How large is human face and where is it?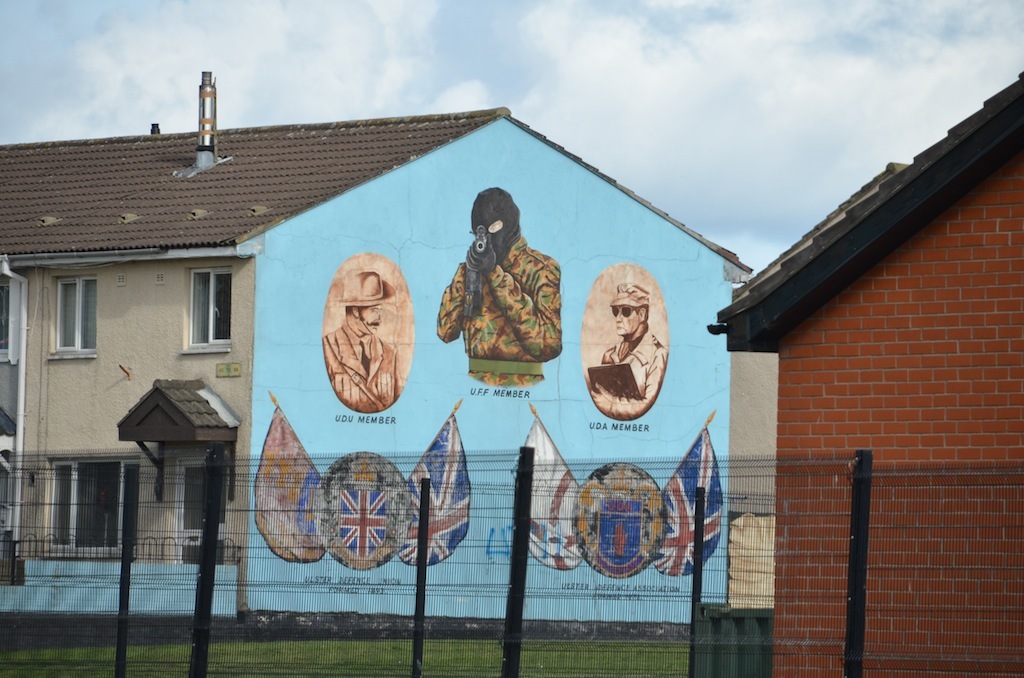
Bounding box: bbox=(362, 302, 384, 335).
